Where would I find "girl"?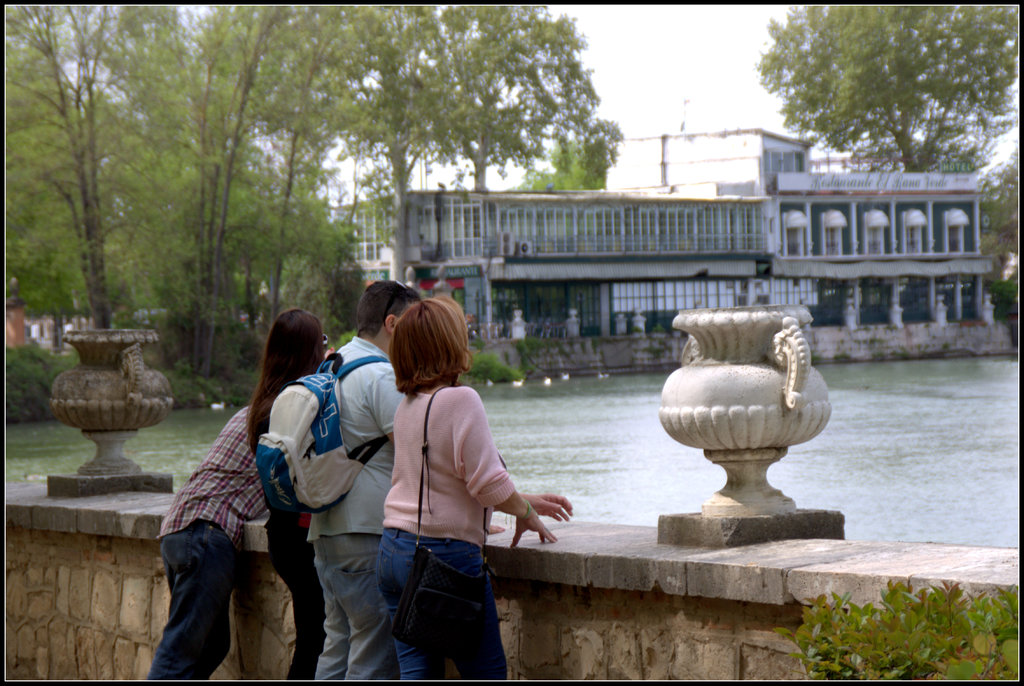
At crop(372, 298, 576, 680).
